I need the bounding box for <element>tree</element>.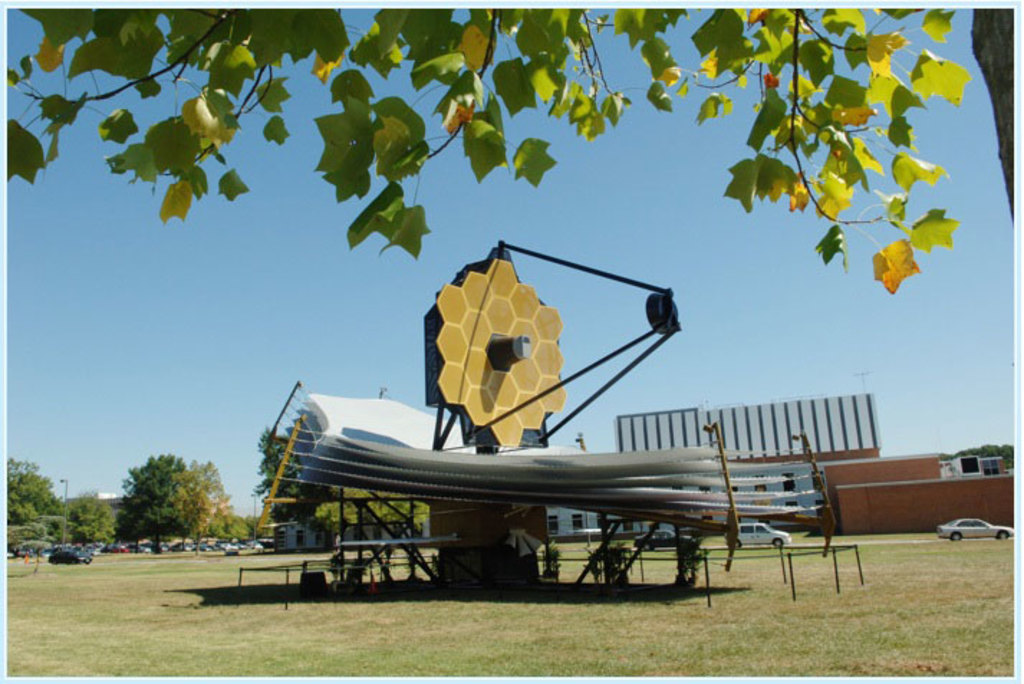
Here it is: pyautogui.locateOnScreen(4, 1, 1014, 290).
